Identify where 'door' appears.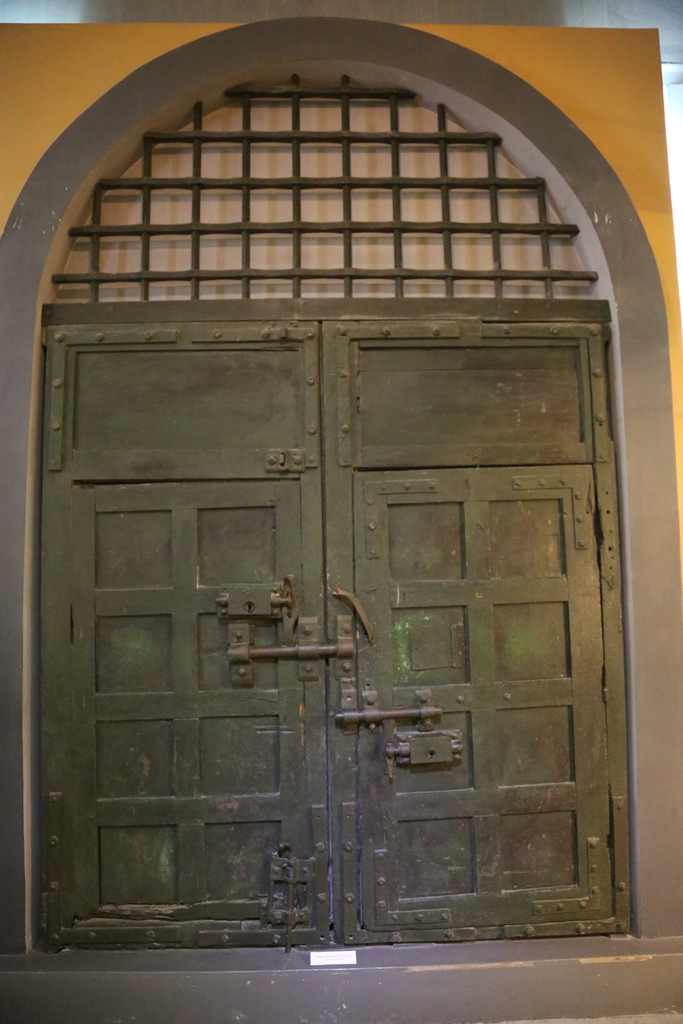
Appears at (29, 141, 591, 949).
